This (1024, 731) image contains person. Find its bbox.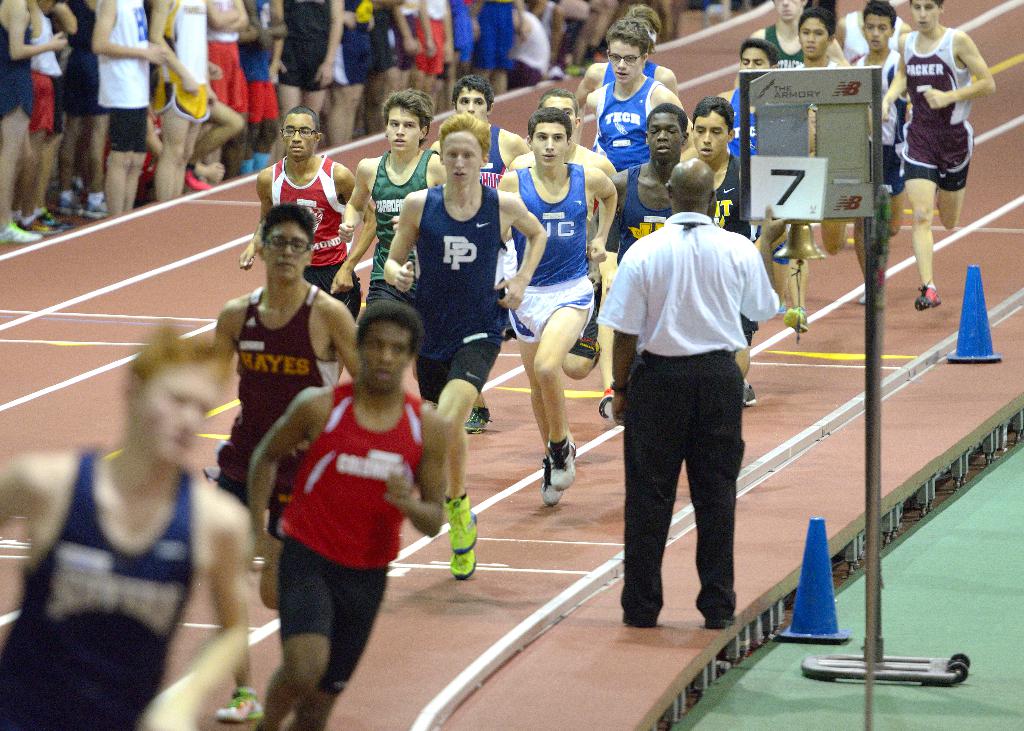
[x1=237, y1=105, x2=378, y2=320].
